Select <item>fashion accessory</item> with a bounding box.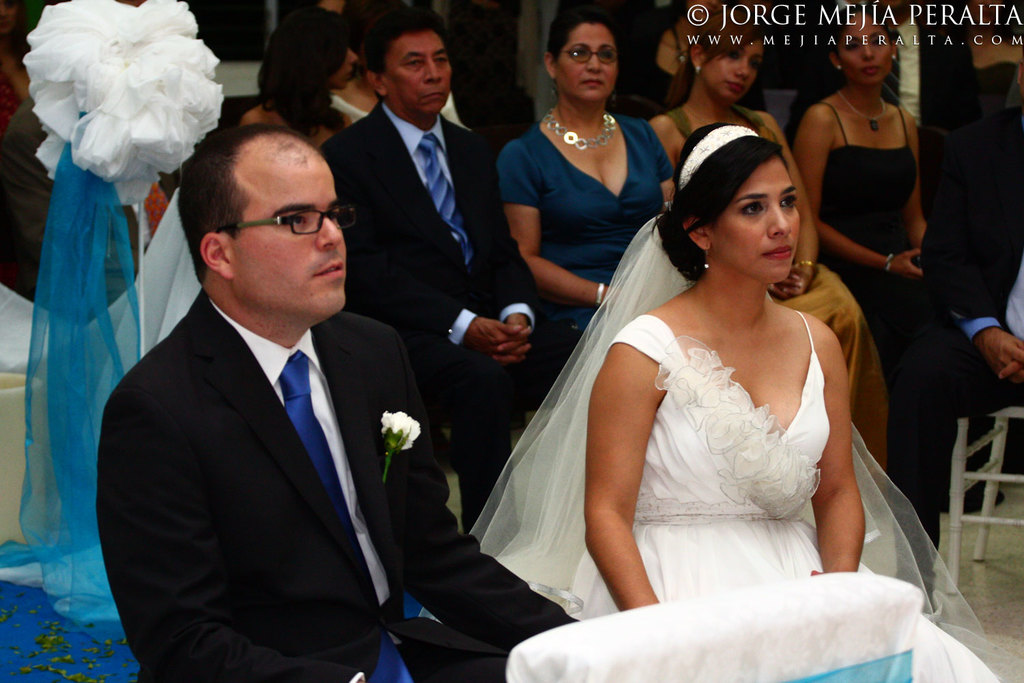
798 261 819 279.
